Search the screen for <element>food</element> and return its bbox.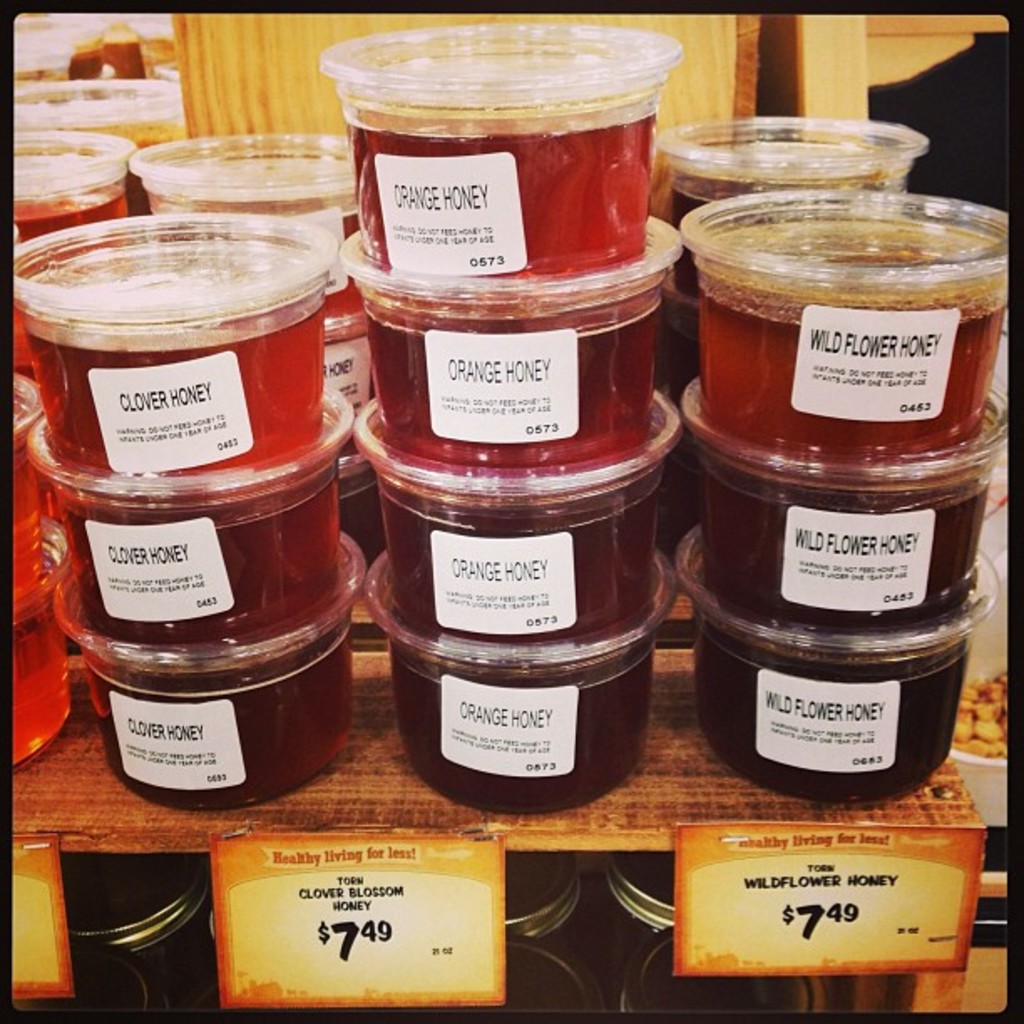
Found: BBox(683, 629, 969, 801).
